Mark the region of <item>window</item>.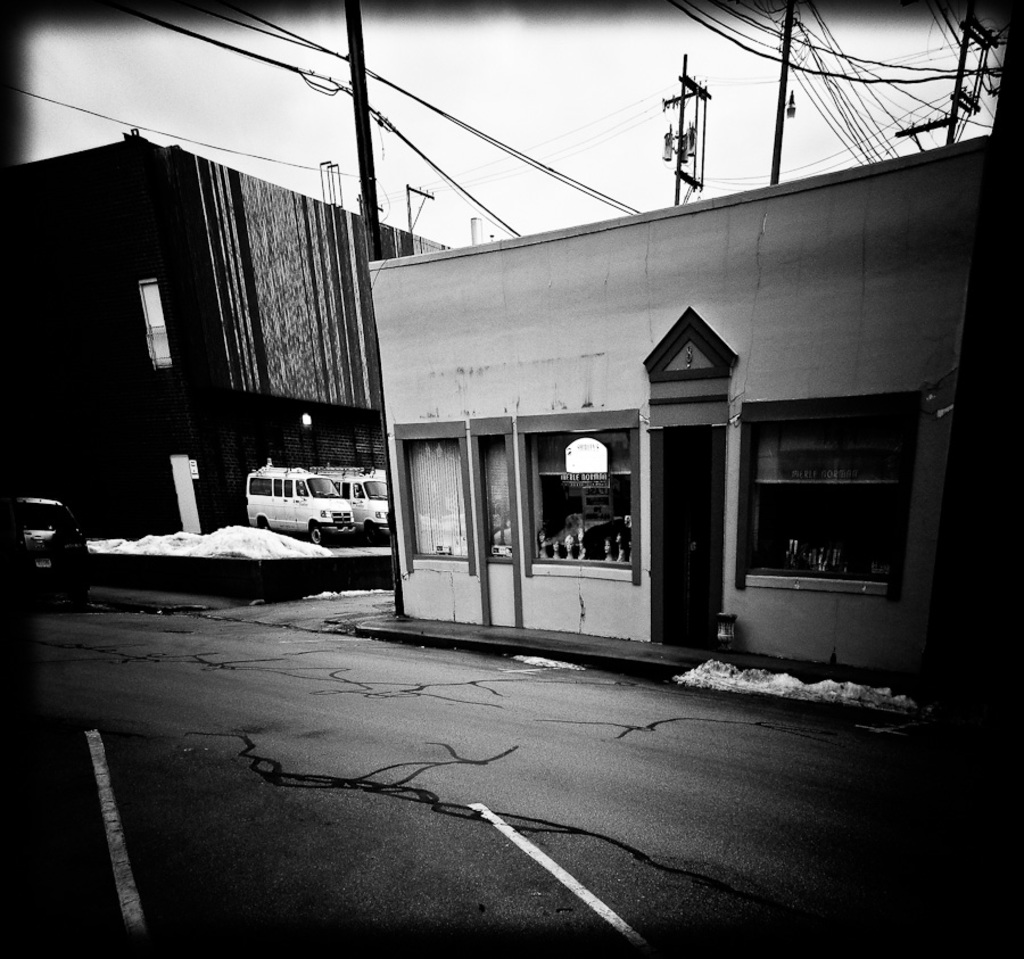
Region: box=[740, 399, 950, 622].
